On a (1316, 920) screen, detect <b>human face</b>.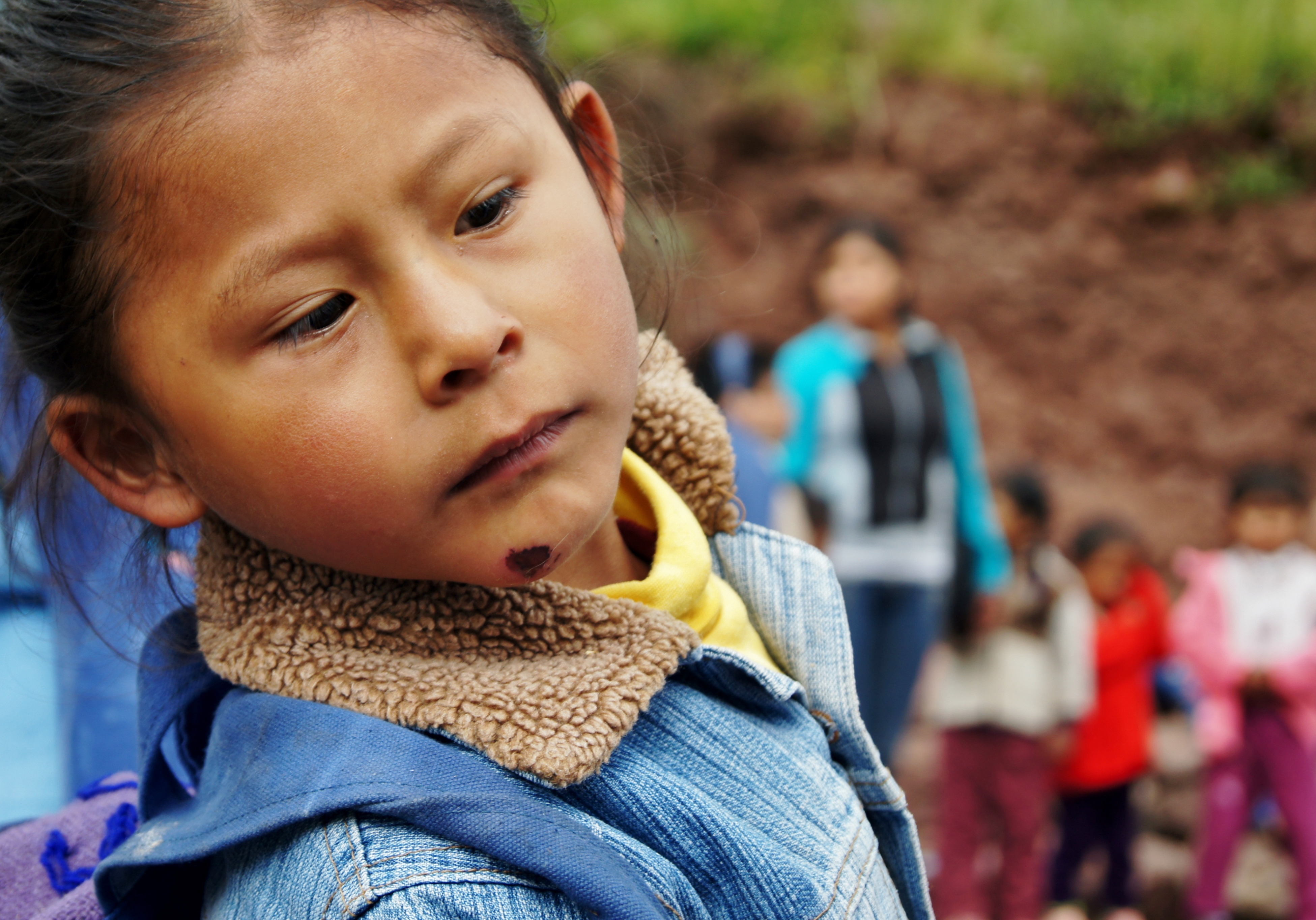
<region>44, 6, 218, 199</region>.
